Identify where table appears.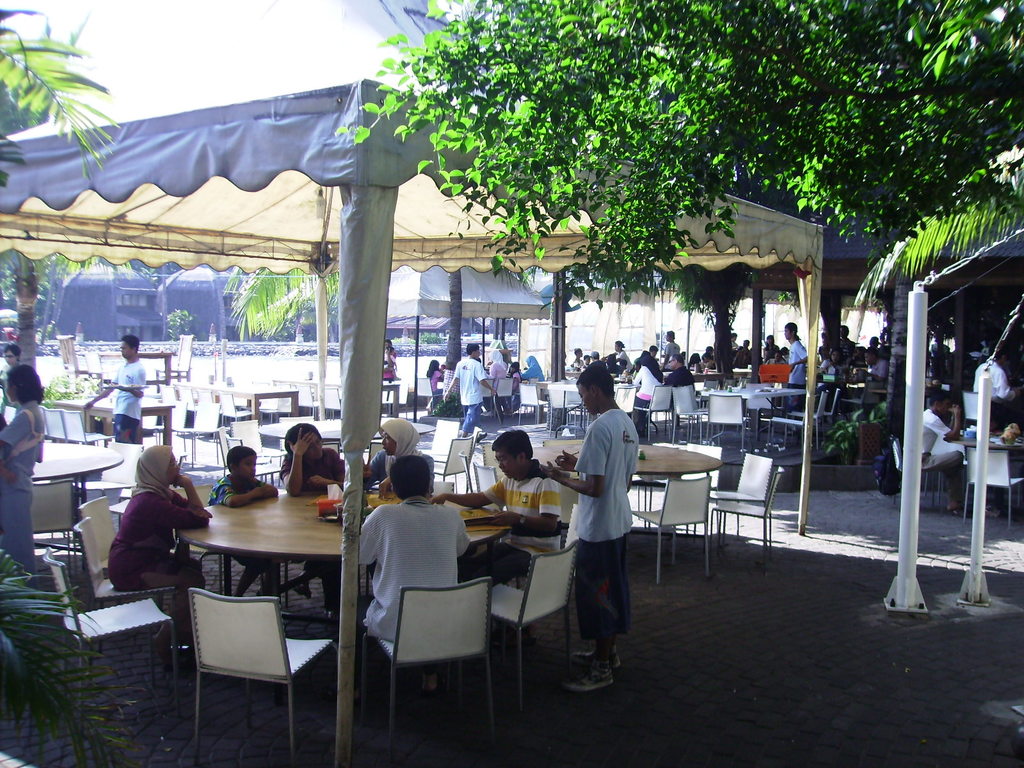
Appears at <bbox>54, 395, 173, 446</bbox>.
